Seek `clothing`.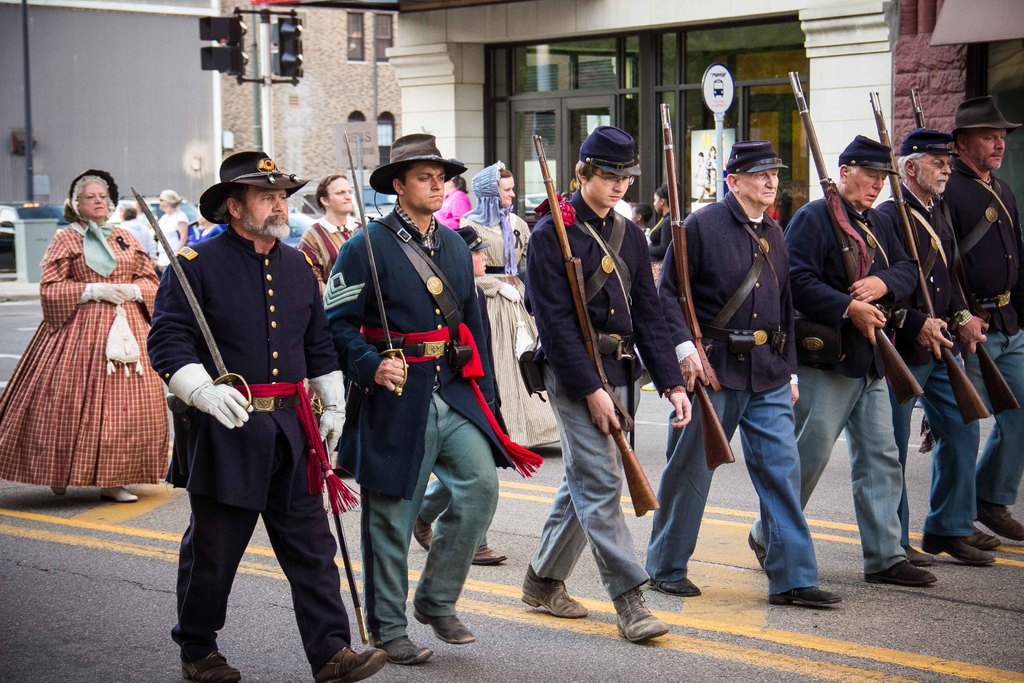
select_region(159, 210, 189, 281).
